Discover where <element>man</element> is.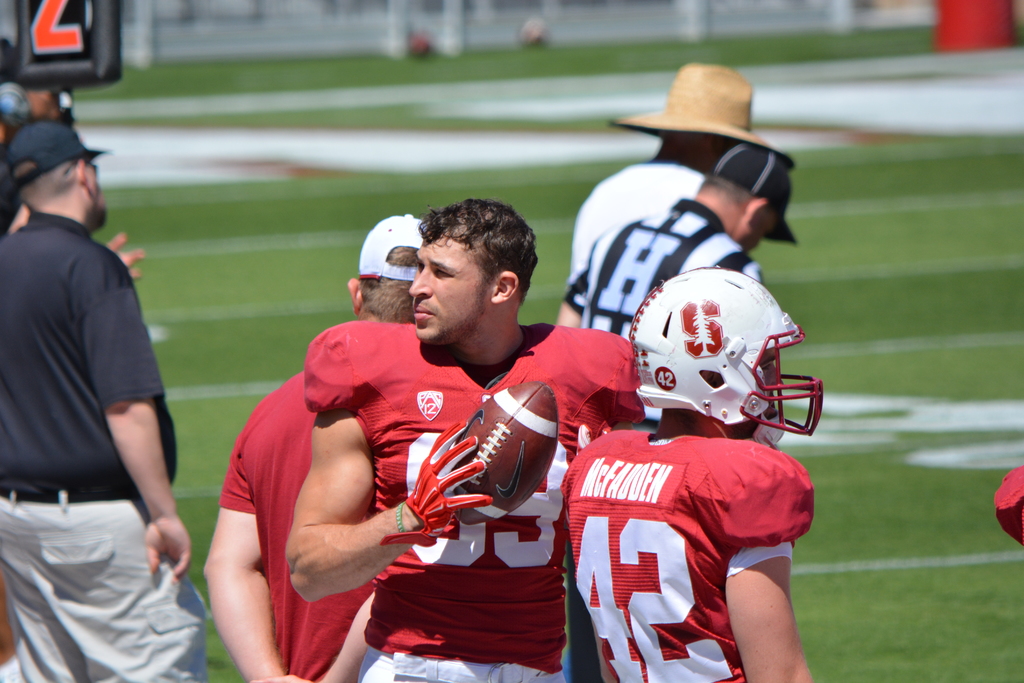
Discovered at {"left": 554, "top": 143, "right": 803, "bottom": 339}.
